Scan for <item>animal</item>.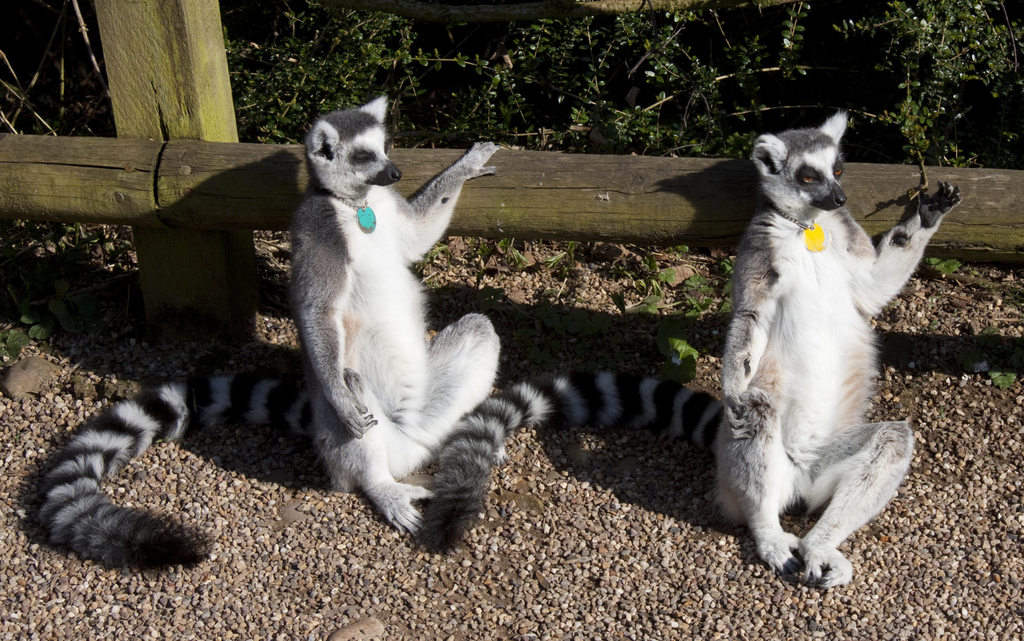
Scan result: [left=480, top=104, right=965, bottom=593].
